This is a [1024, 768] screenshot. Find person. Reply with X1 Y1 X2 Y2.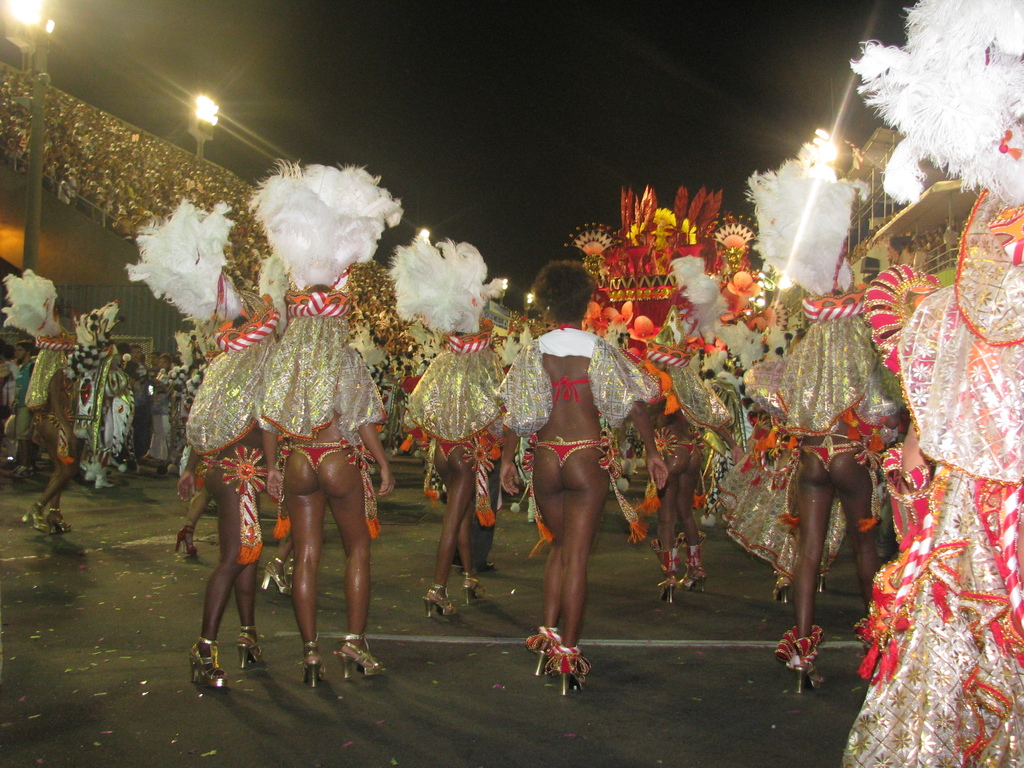
495 257 668 699.
